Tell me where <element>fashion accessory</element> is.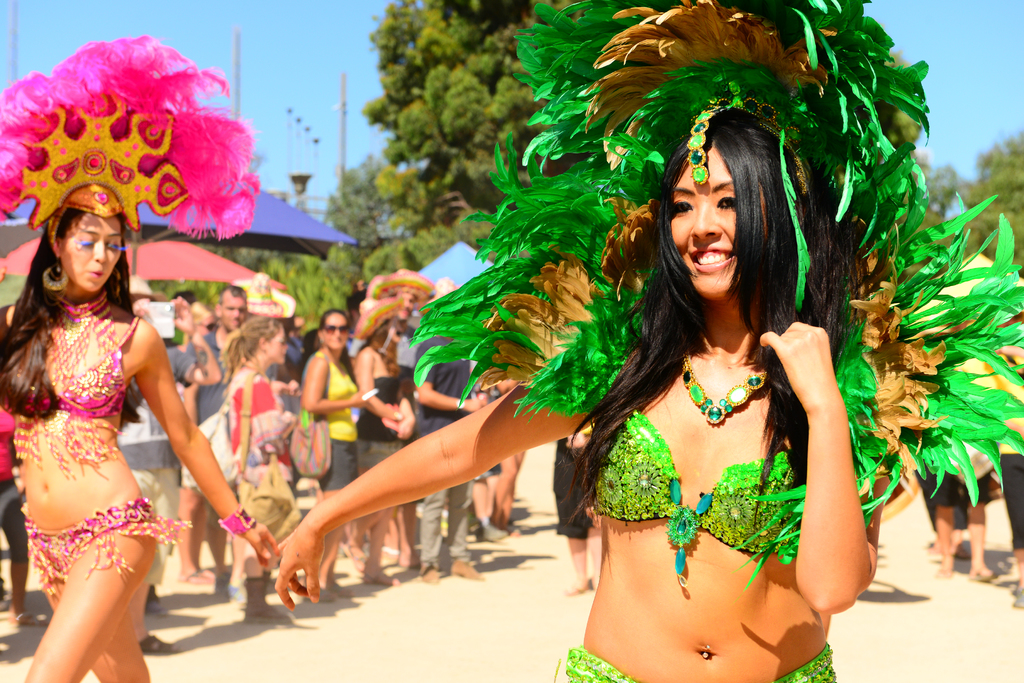
<element>fashion accessory</element> is at 35, 262, 70, 292.
